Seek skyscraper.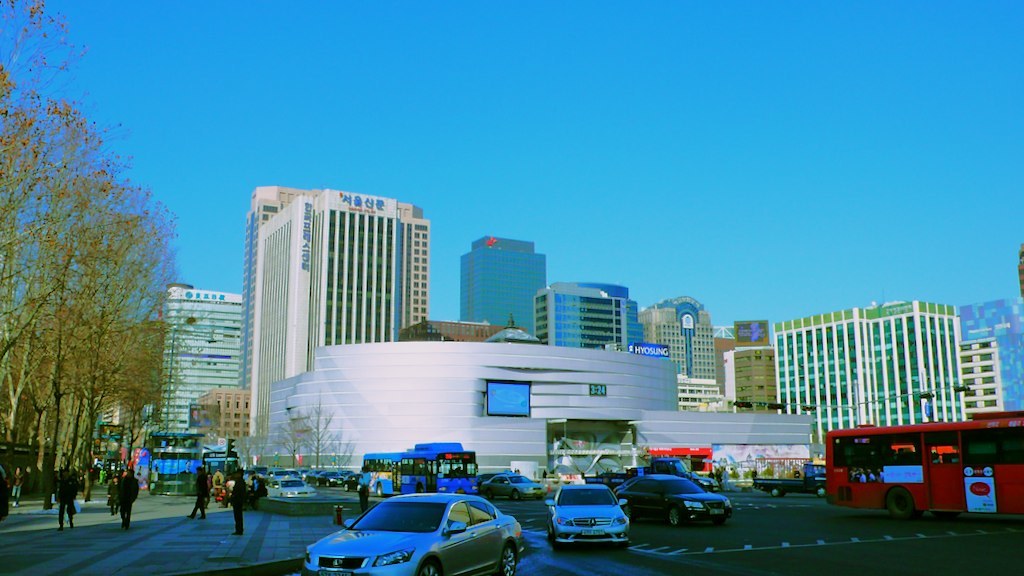
(722, 337, 780, 414).
